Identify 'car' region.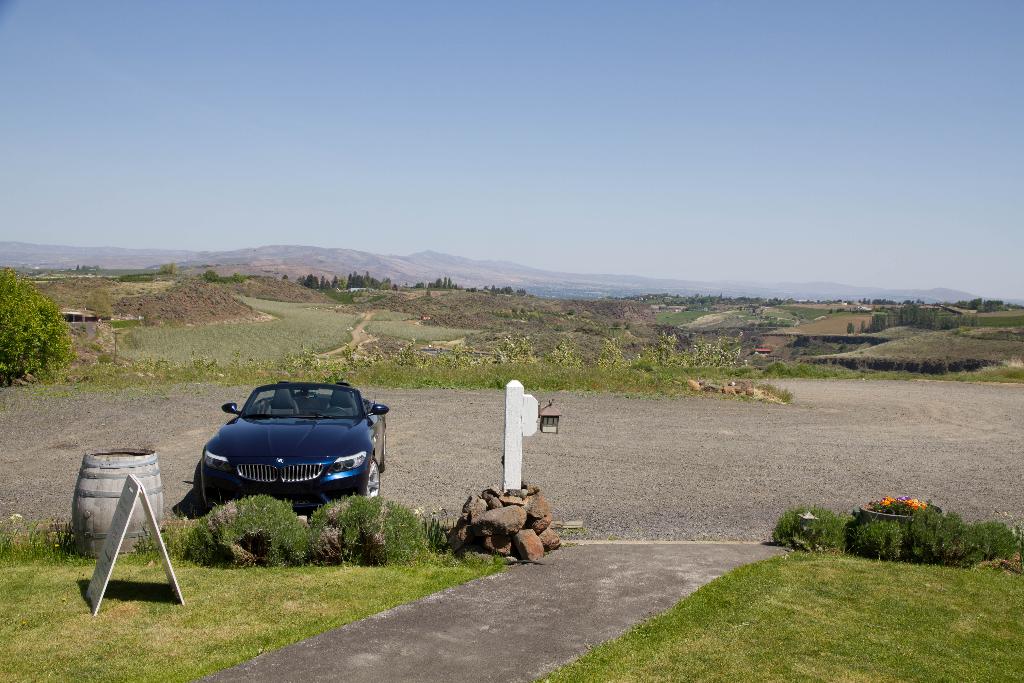
Region: (left=194, top=381, right=391, bottom=506).
